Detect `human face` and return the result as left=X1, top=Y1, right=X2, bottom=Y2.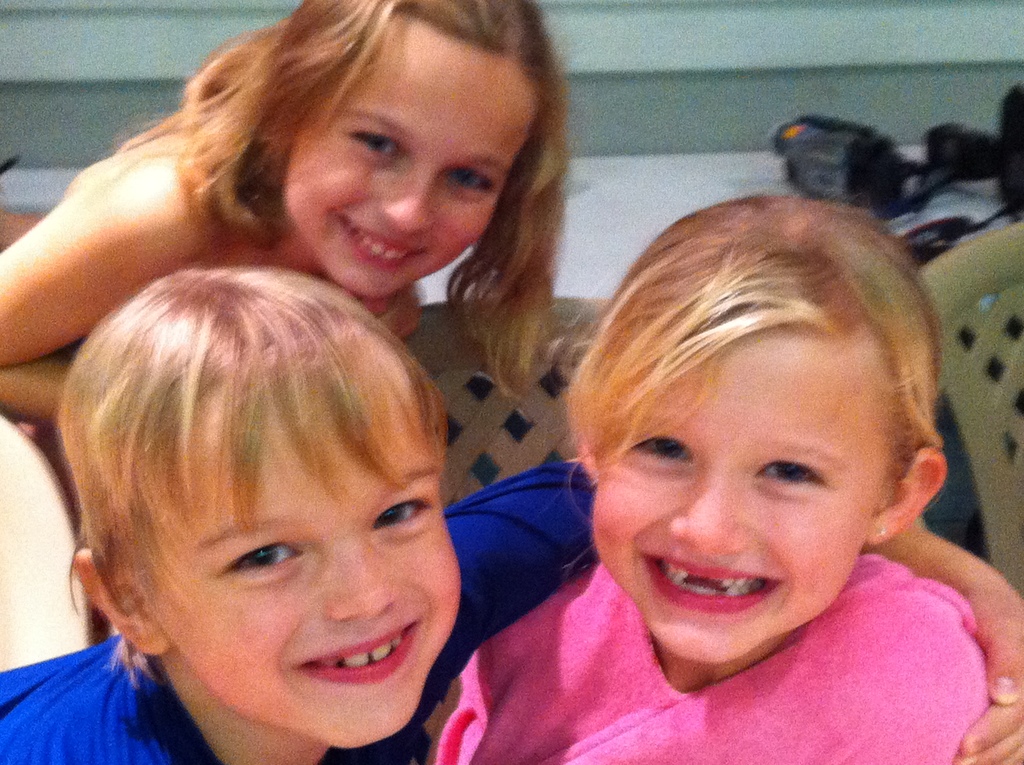
left=596, top=335, right=886, bottom=659.
